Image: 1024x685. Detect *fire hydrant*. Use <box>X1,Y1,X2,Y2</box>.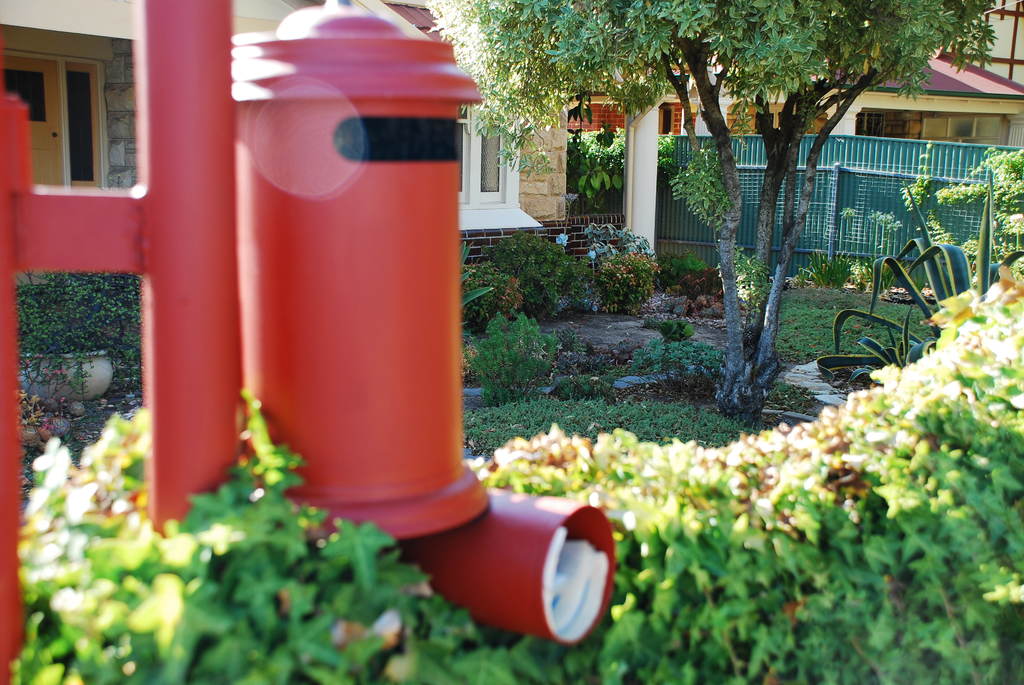
<box>225,2,484,546</box>.
